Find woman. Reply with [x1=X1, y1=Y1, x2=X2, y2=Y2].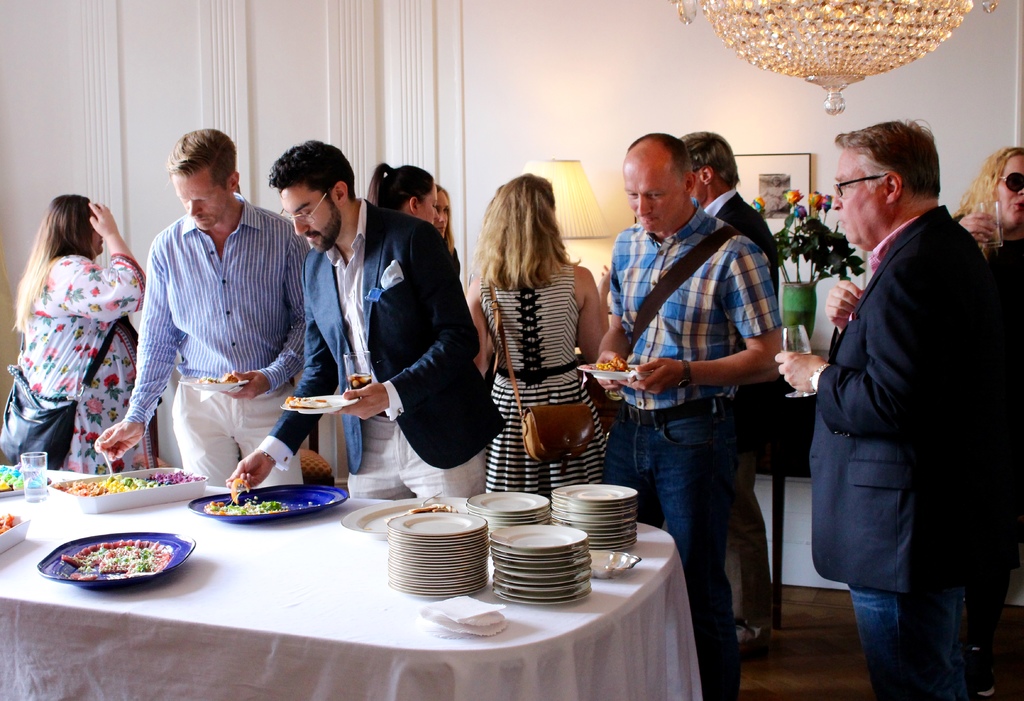
[x1=432, y1=185, x2=460, y2=281].
